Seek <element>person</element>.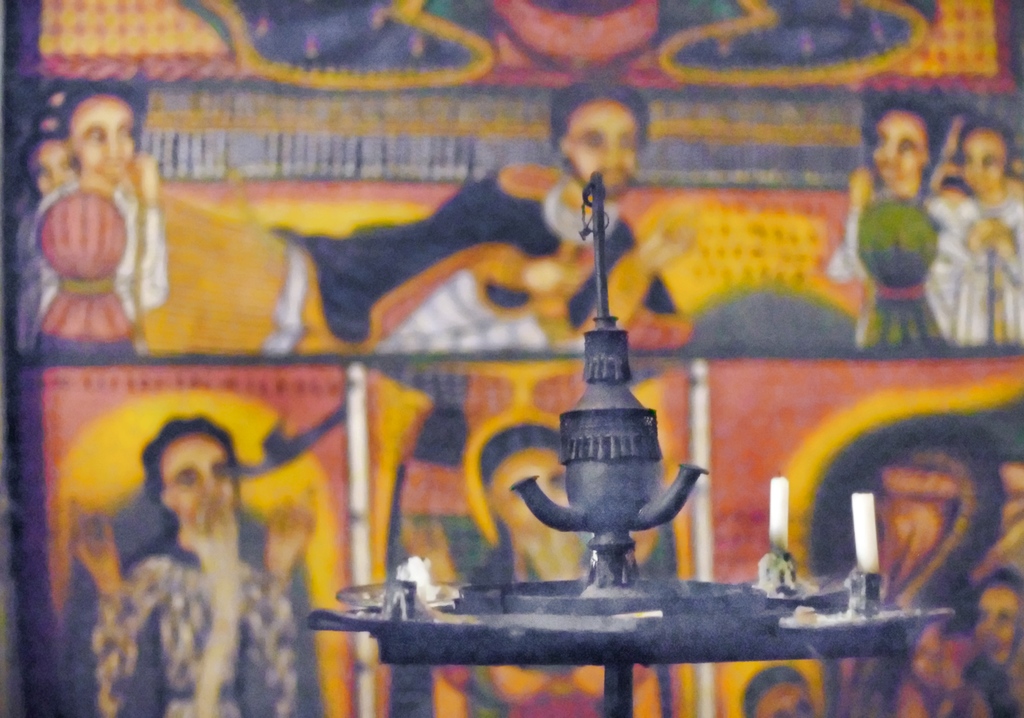
24,129,80,205.
